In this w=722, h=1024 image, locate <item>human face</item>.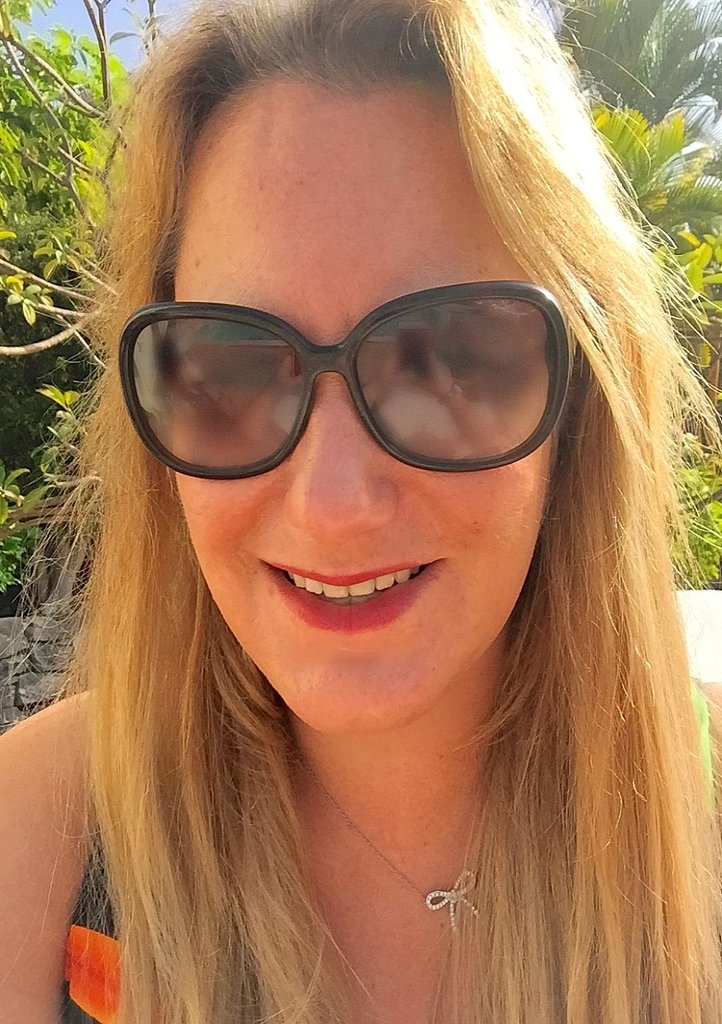
Bounding box: region(121, 59, 589, 737).
